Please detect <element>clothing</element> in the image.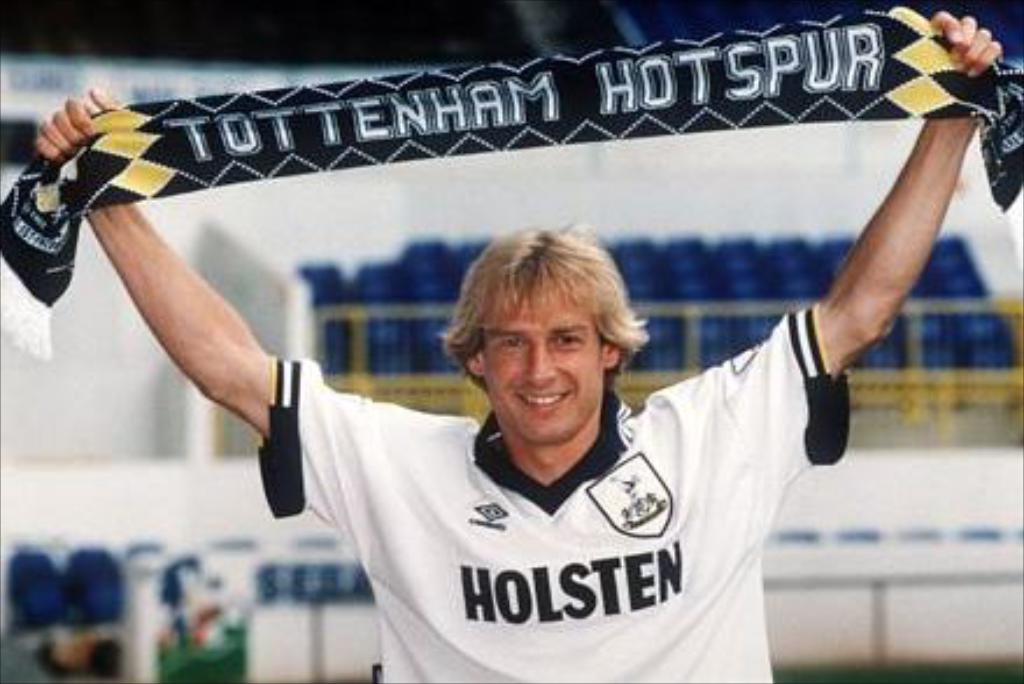
(x1=258, y1=307, x2=849, y2=682).
